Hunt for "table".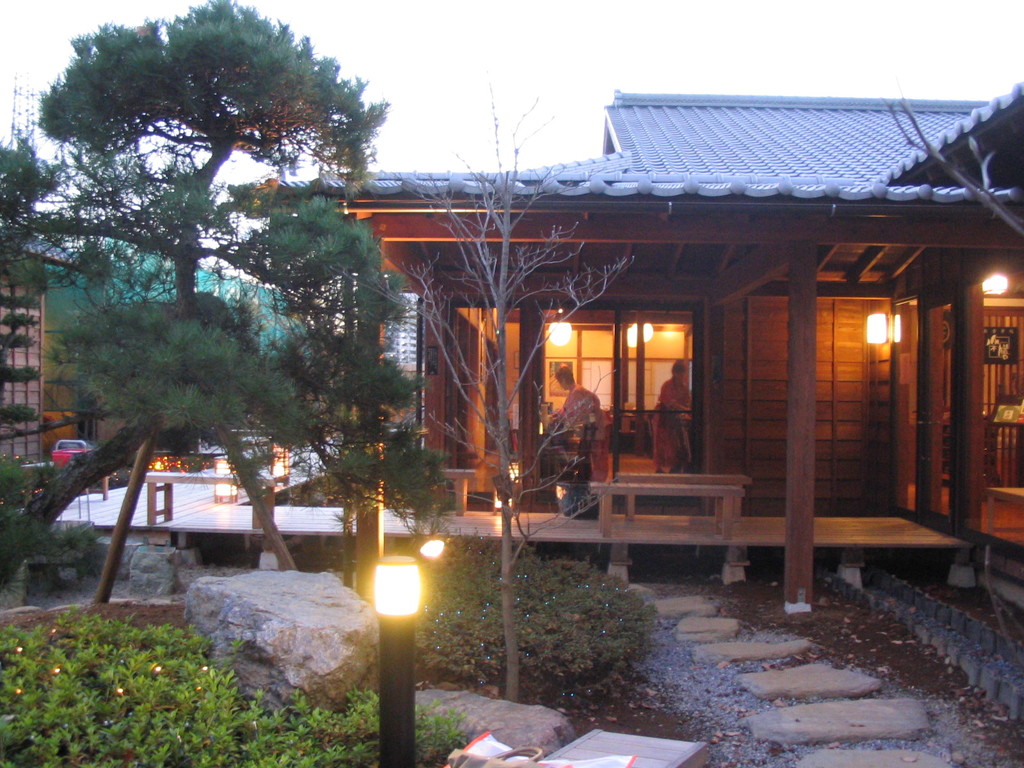
Hunted down at select_region(609, 472, 741, 524).
